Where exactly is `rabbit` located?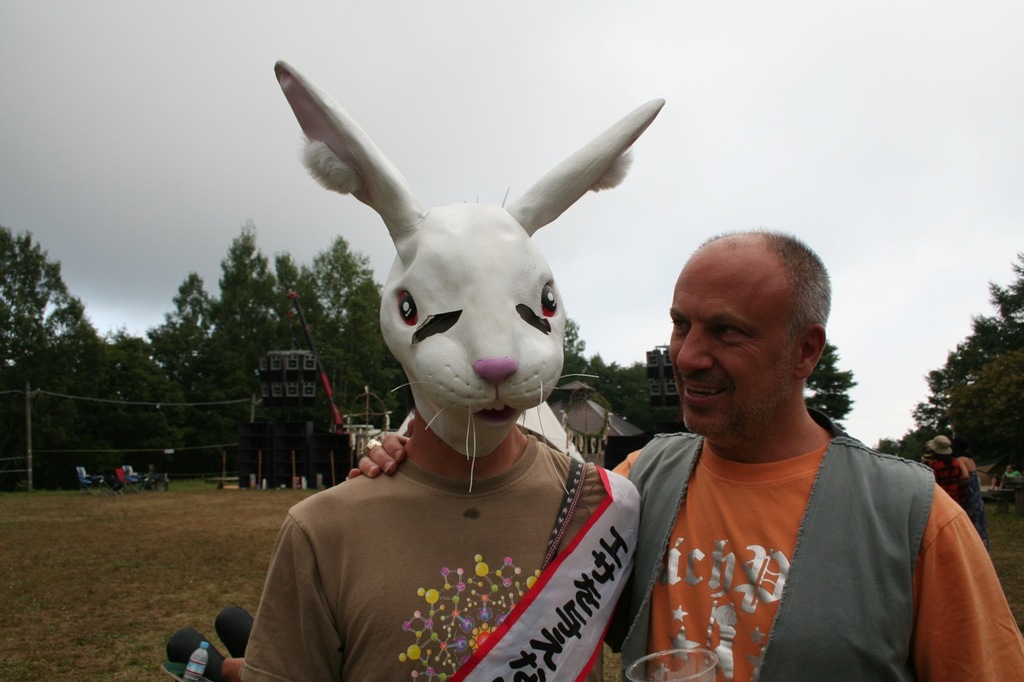
Its bounding box is (left=271, top=55, right=662, bottom=497).
